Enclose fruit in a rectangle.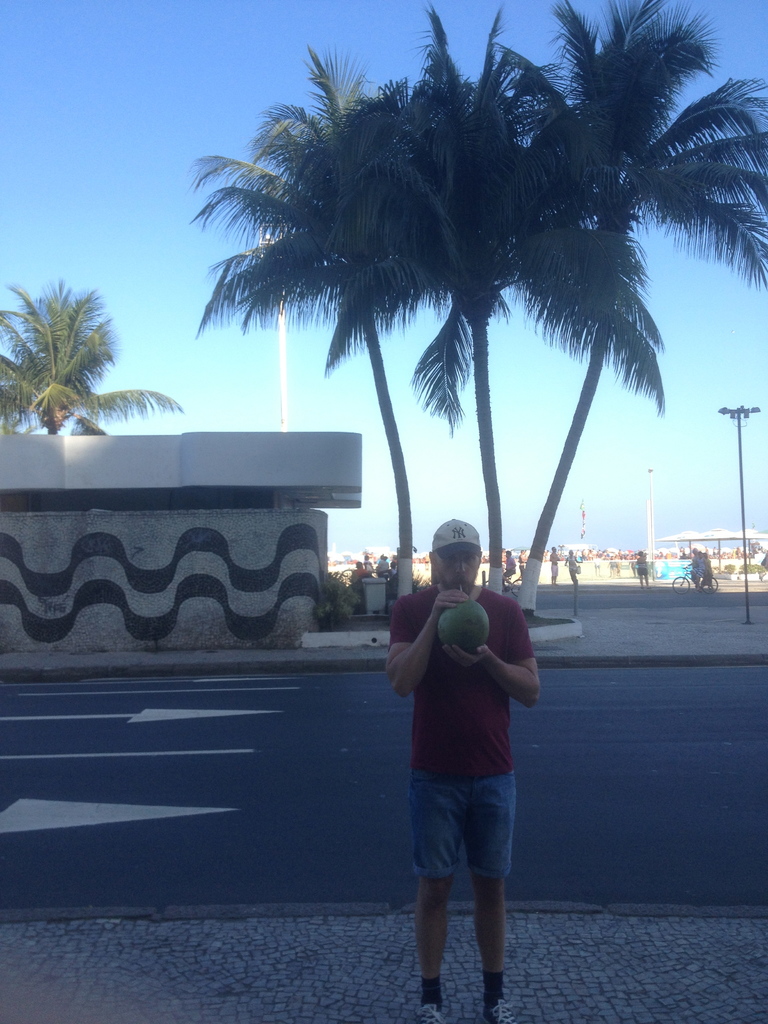
{"x1": 437, "y1": 591, "x2": 491, "y2": 650}.
